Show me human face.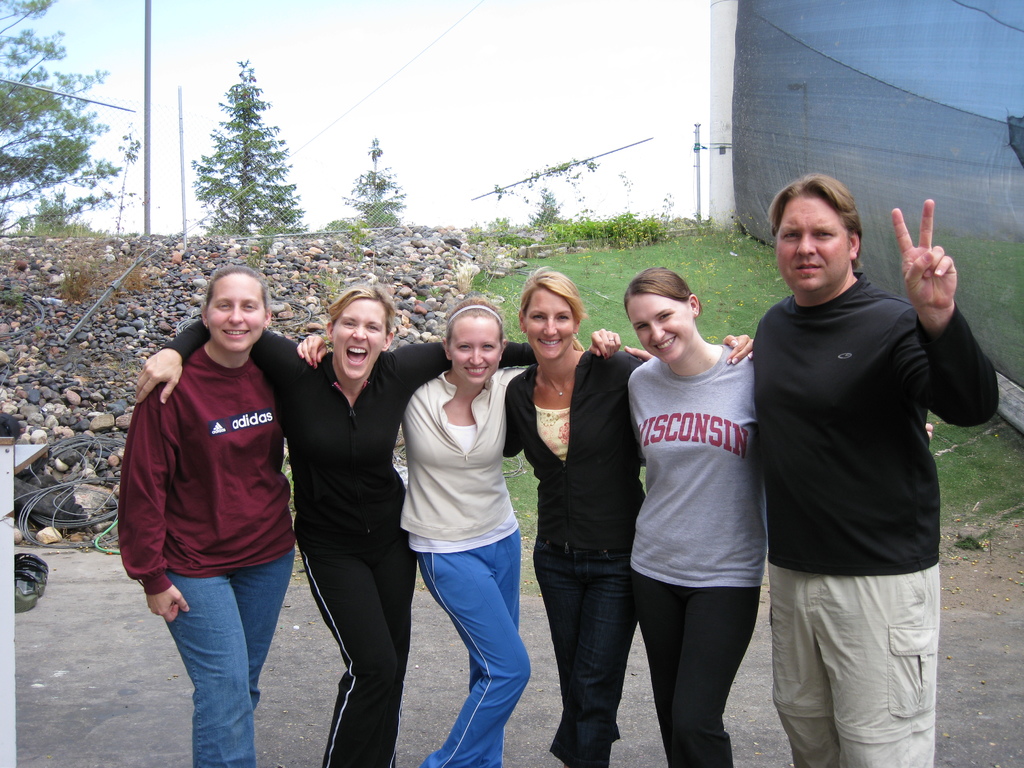
human face is here: 448, 307, 509, 385.
